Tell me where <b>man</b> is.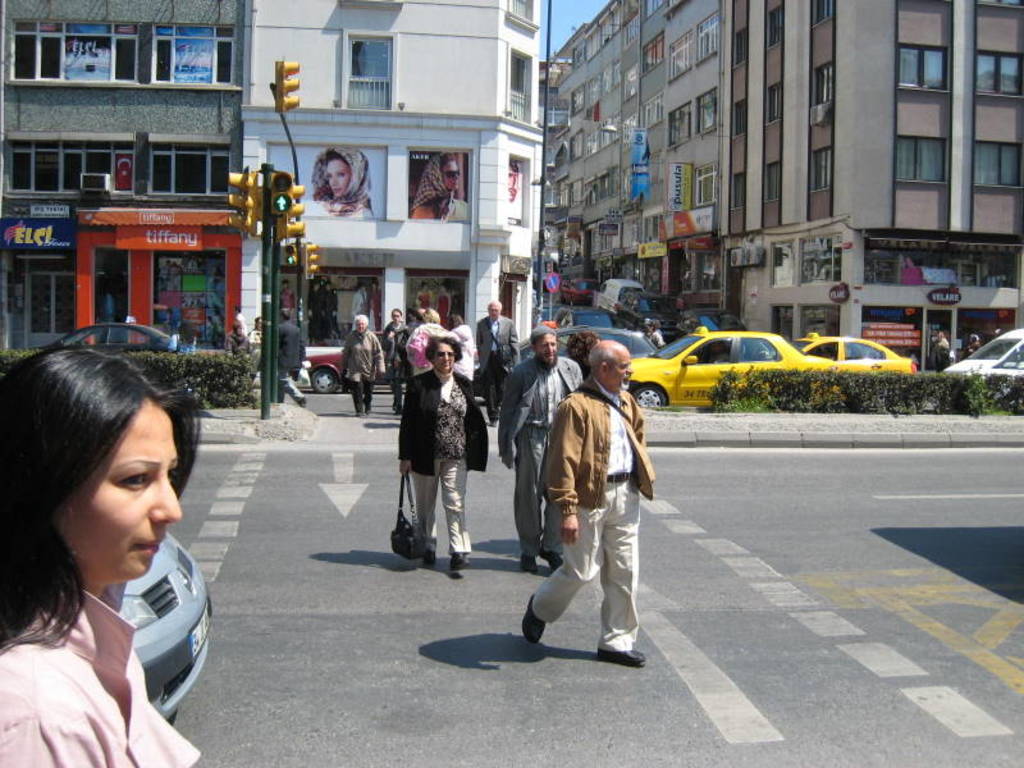
<b>man</b> is at (494,326,588,573).
